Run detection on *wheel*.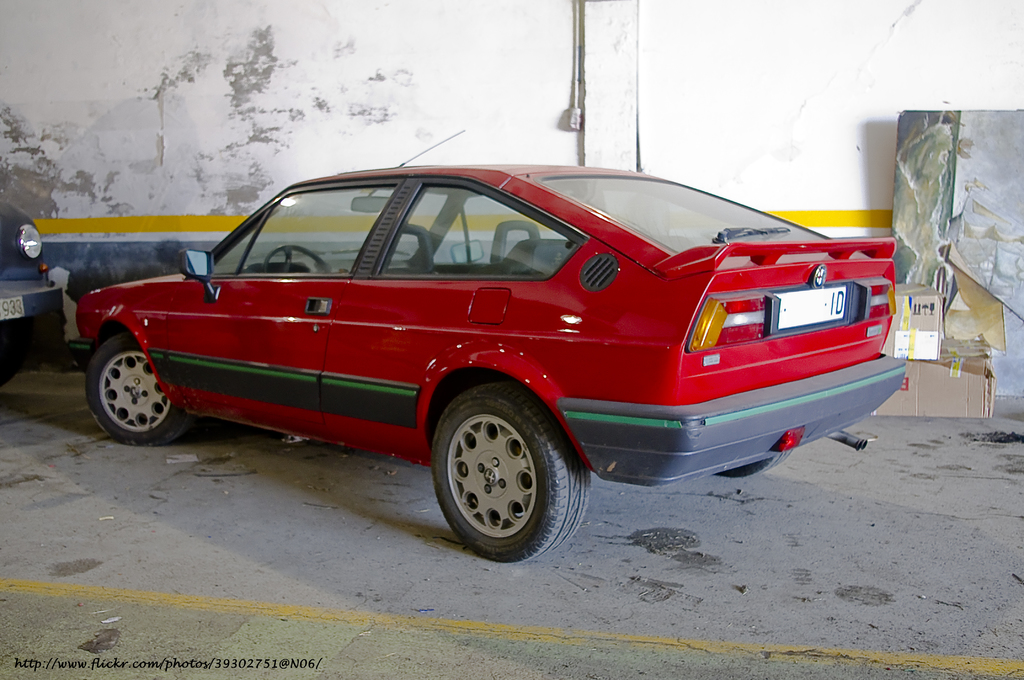
Result: [83, 330, 182, 445].
